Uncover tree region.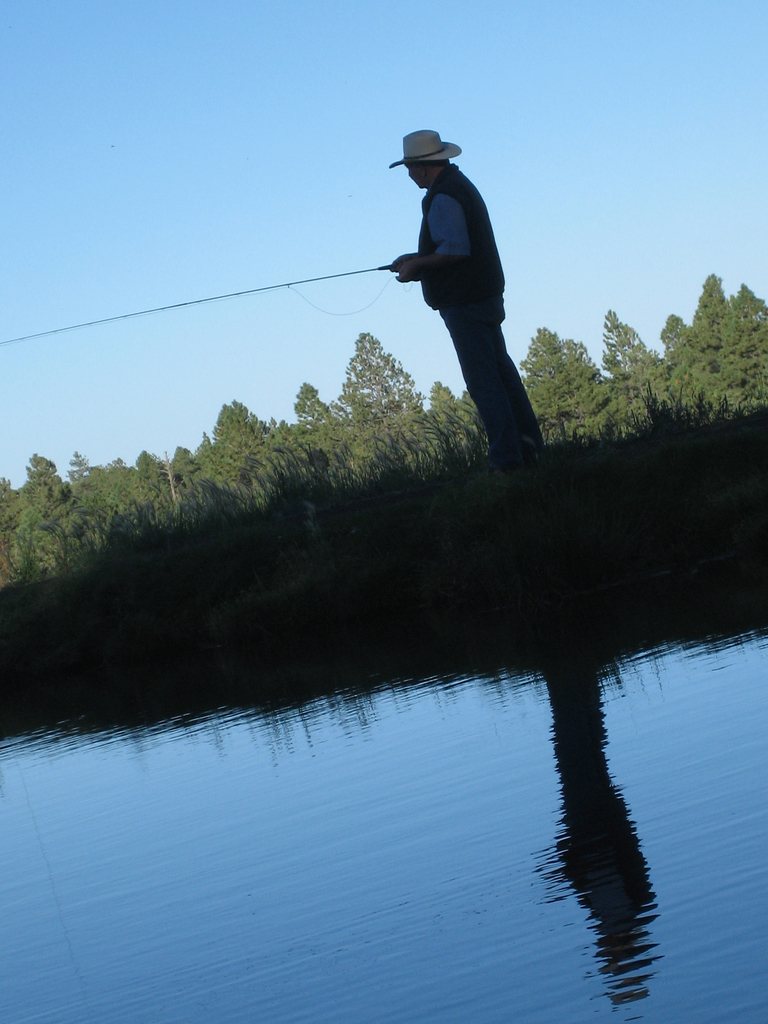
Uncovered: l=321, t=314, r=461, b=426.
